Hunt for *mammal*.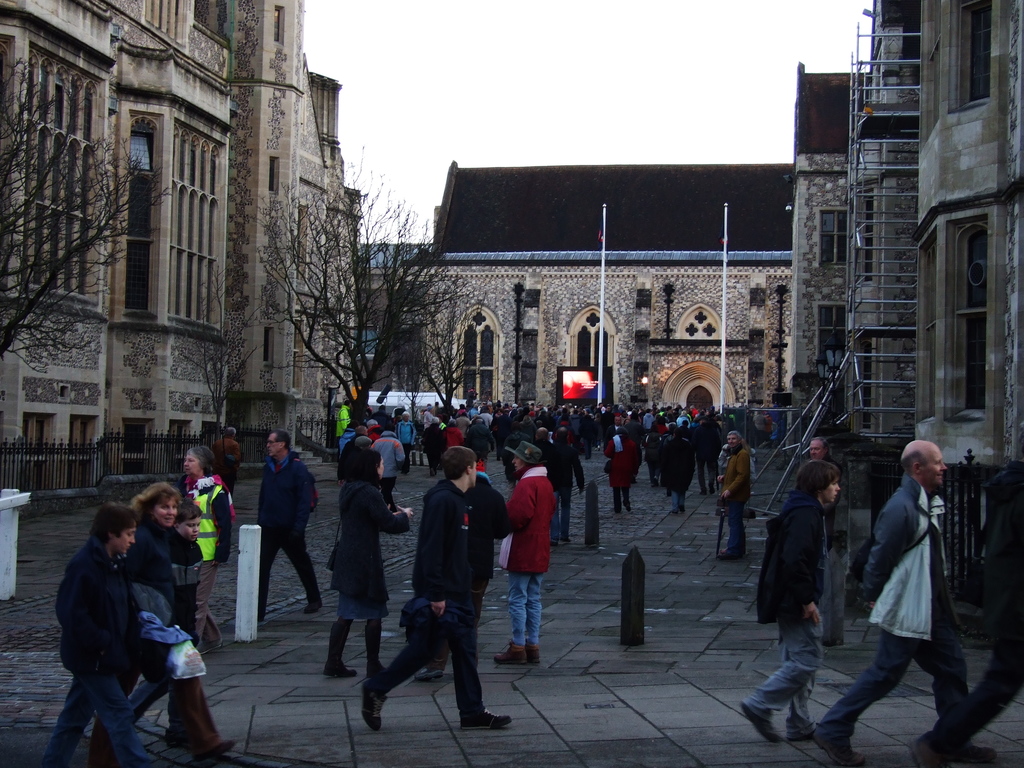
Hunted down at {"x1": 865, "y1": 414, "x2": 982, "y2": 753}.
